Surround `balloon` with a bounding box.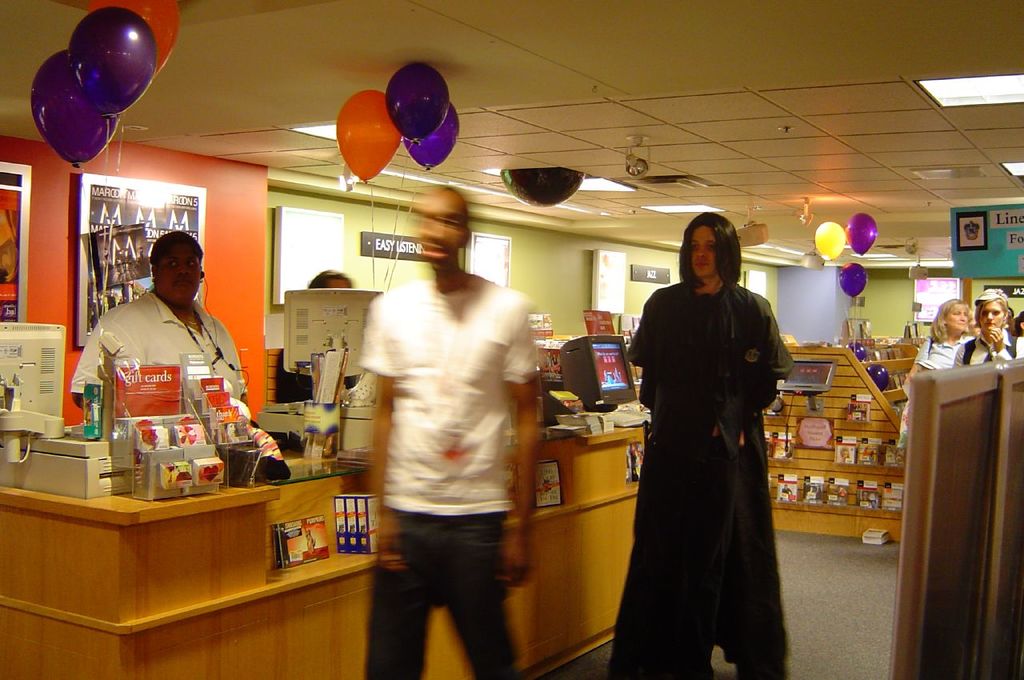
box=[387, 57, 454, 144].
